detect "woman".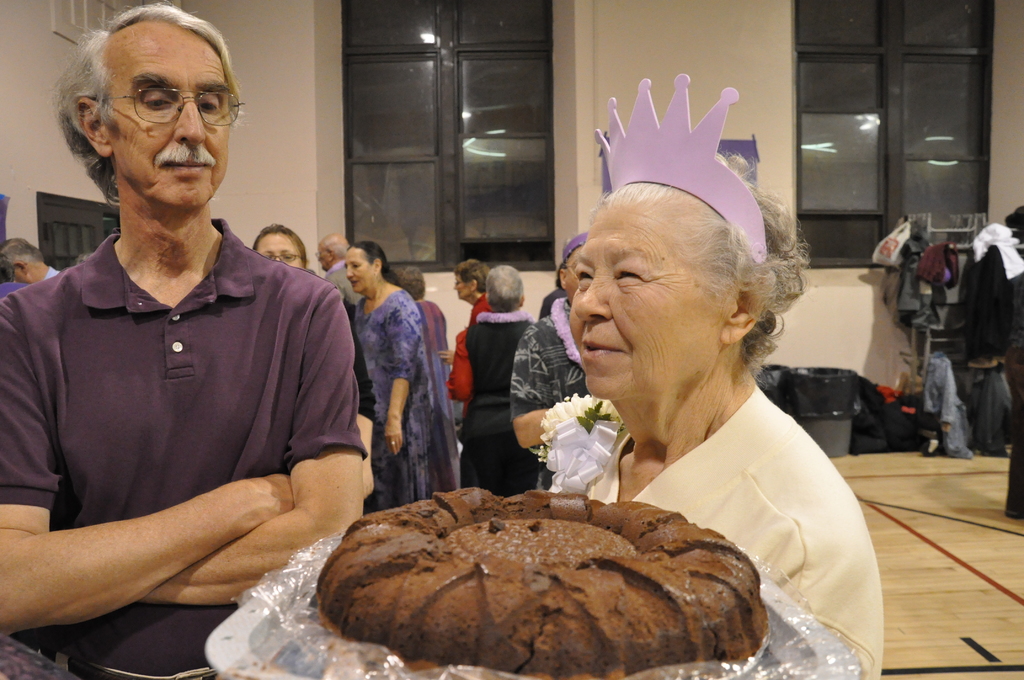
Detected at l=485, t=109, r=893, b=635.
